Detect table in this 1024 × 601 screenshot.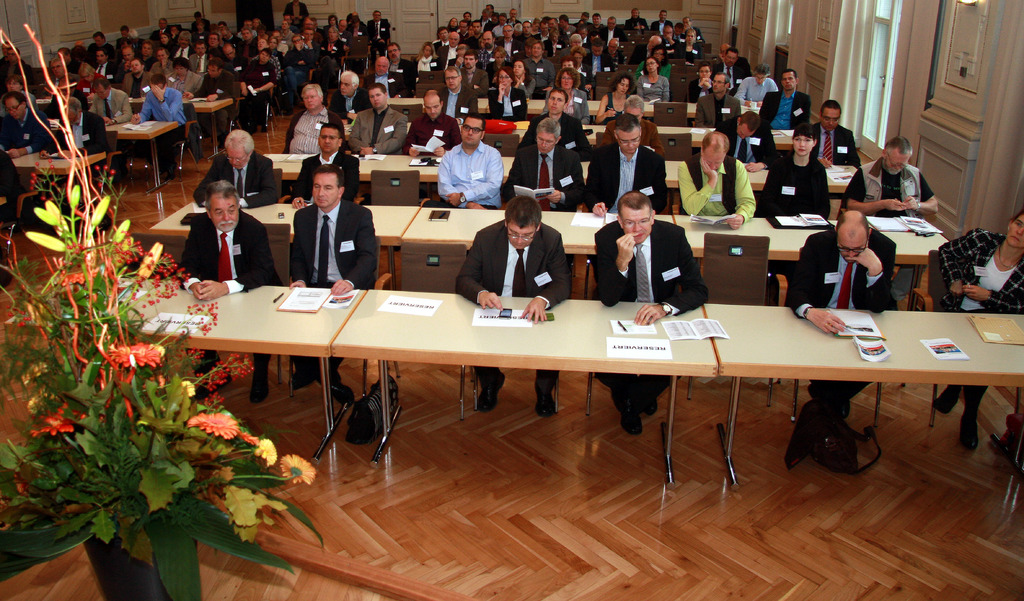
Detection: left=480, top=151, right=847, bottom=193.
